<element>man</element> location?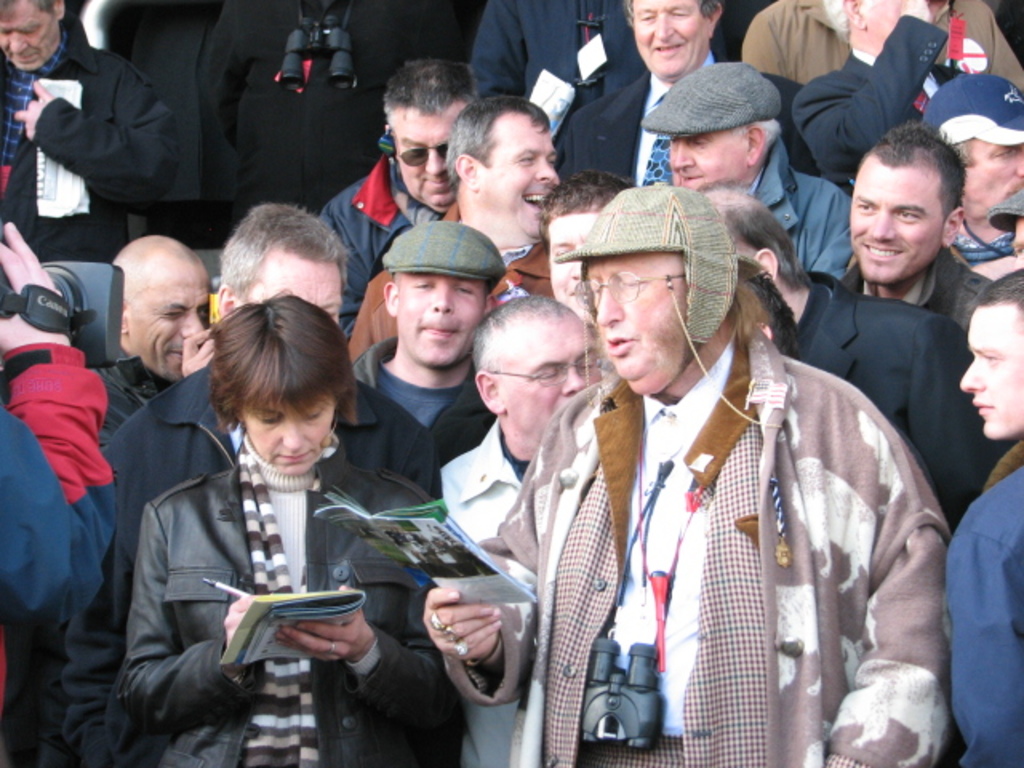
832,109,1013,339
